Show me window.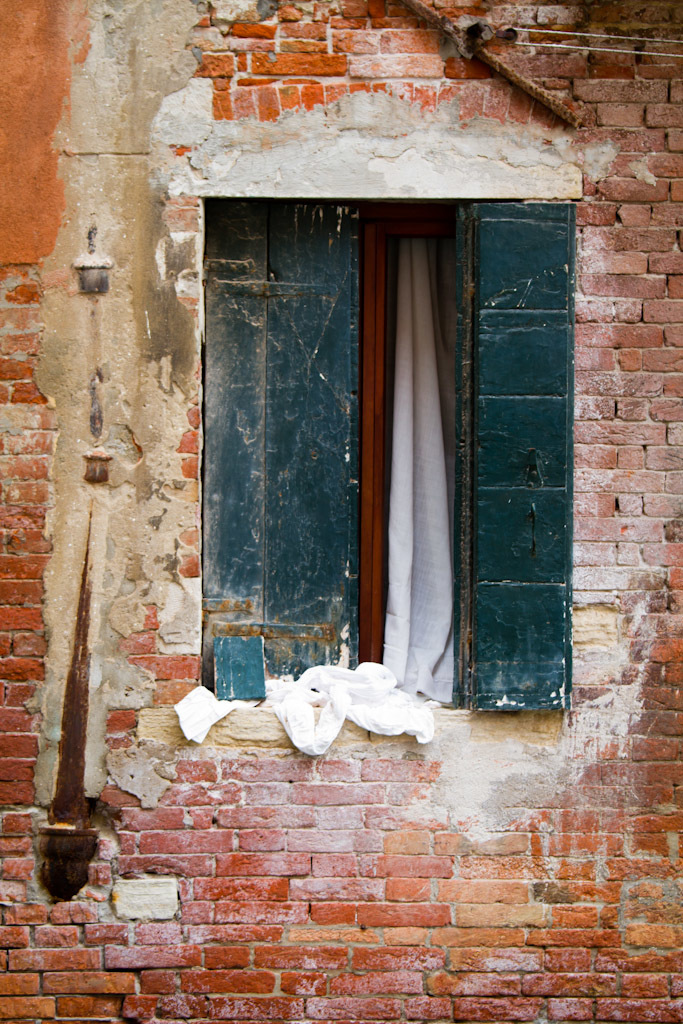
window is here: pyautogui.locateOnScreen(200, 186, 571, 714).
